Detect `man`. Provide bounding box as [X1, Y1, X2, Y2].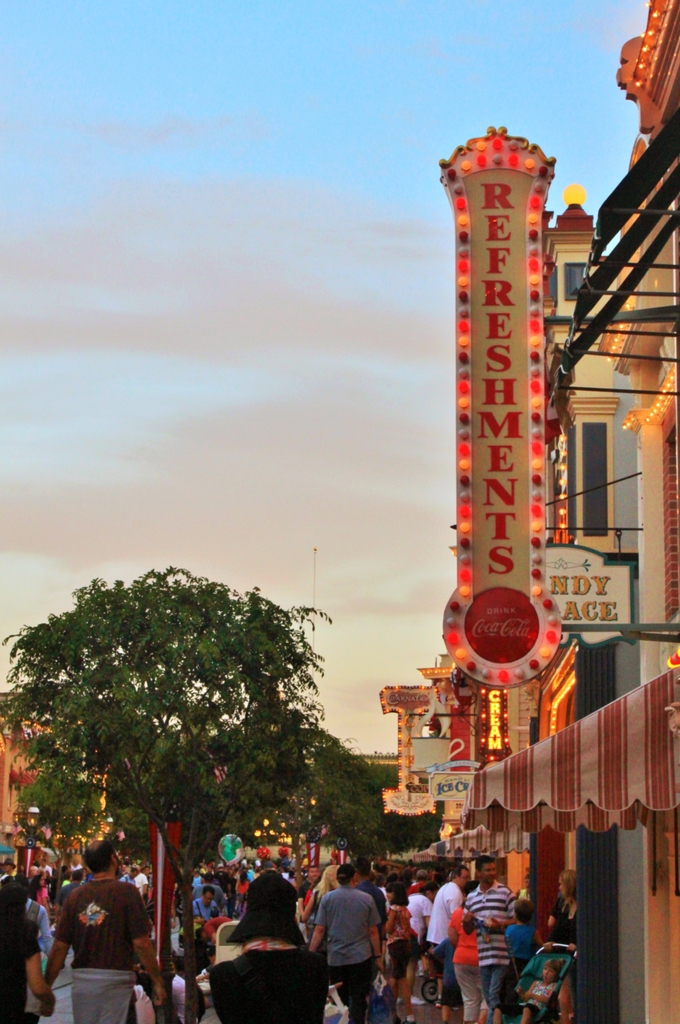
[460, 855, 516, 1011].
